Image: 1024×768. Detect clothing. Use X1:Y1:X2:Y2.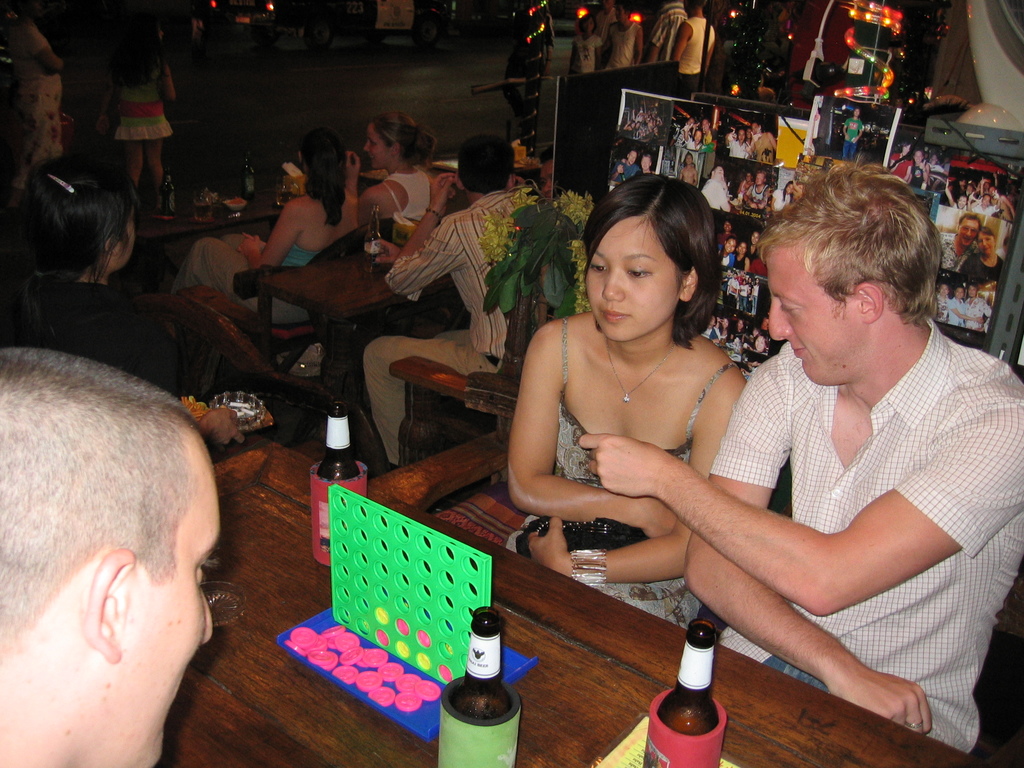
646:0:693:58.
